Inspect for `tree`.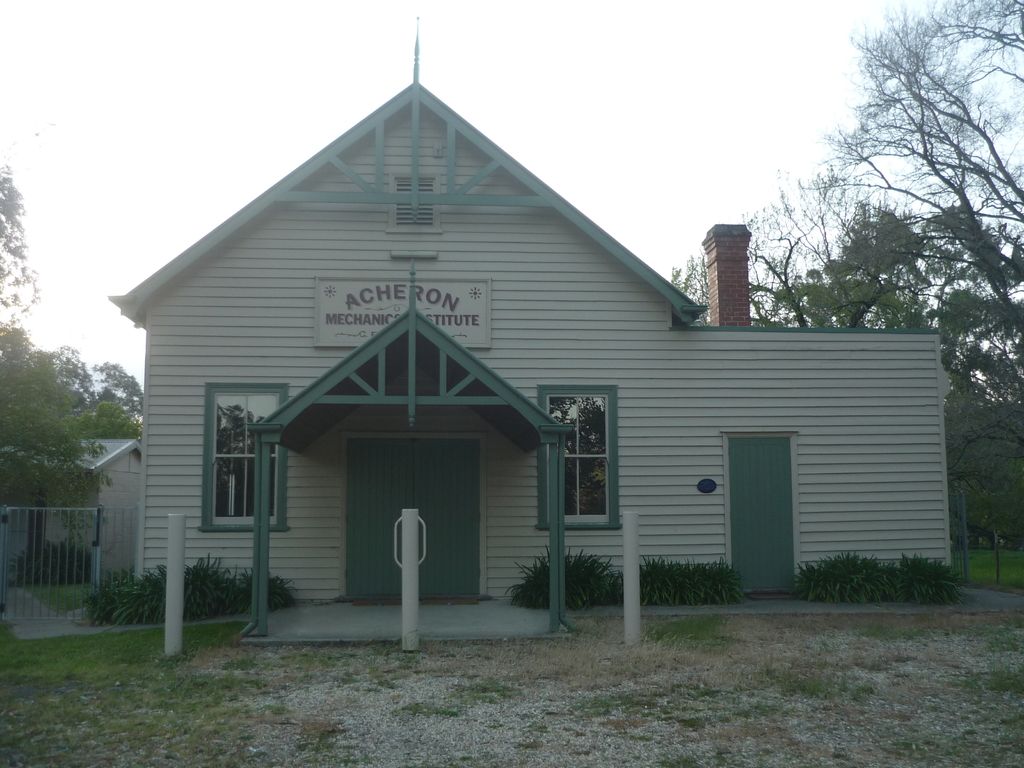
Inspection: locate(659, 0, 1023, 553).
